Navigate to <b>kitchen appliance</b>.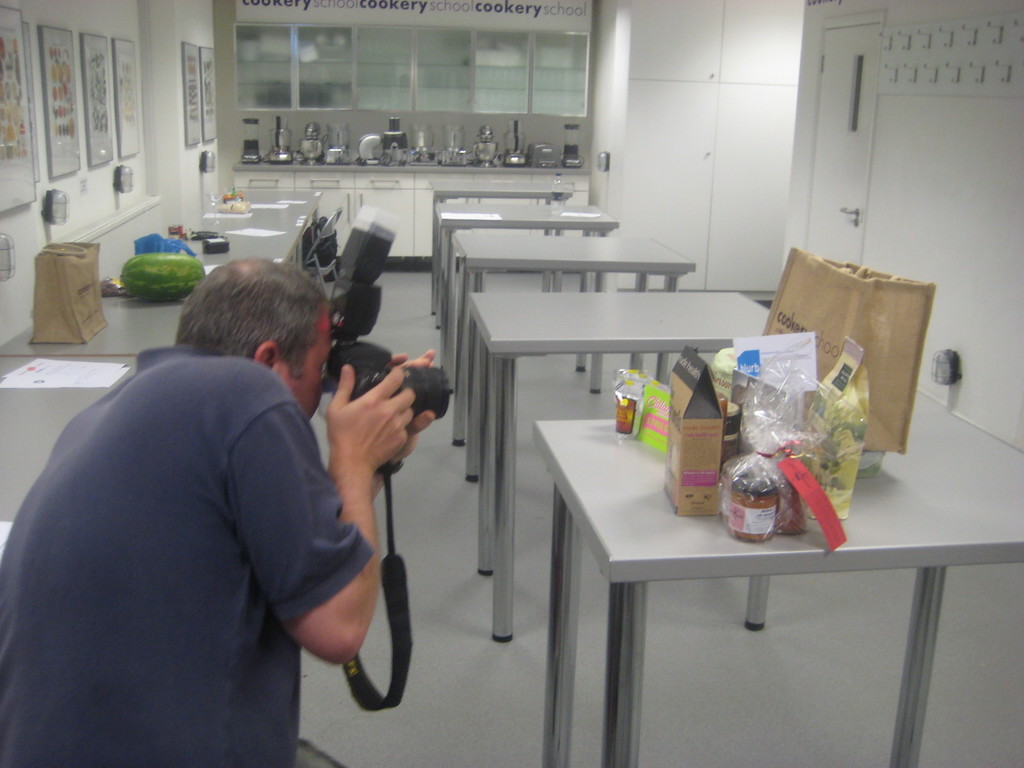
Navigation target: [left=731, top=334, right=820, bottom=437].
